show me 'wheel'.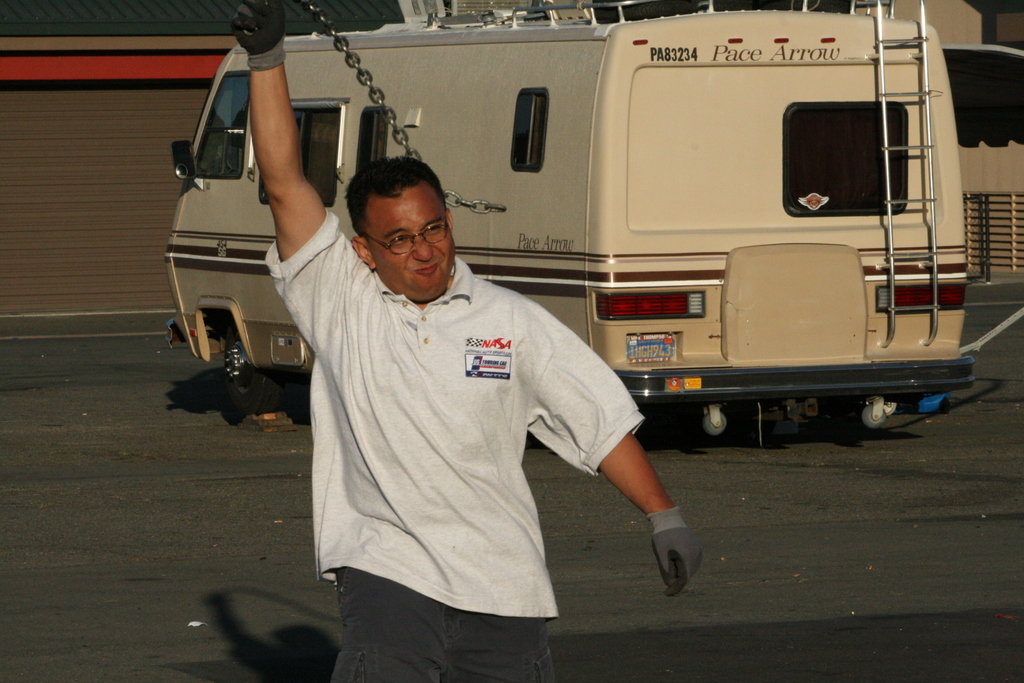
'wheel' is here: l=860, t=404, r=890, b=432.
